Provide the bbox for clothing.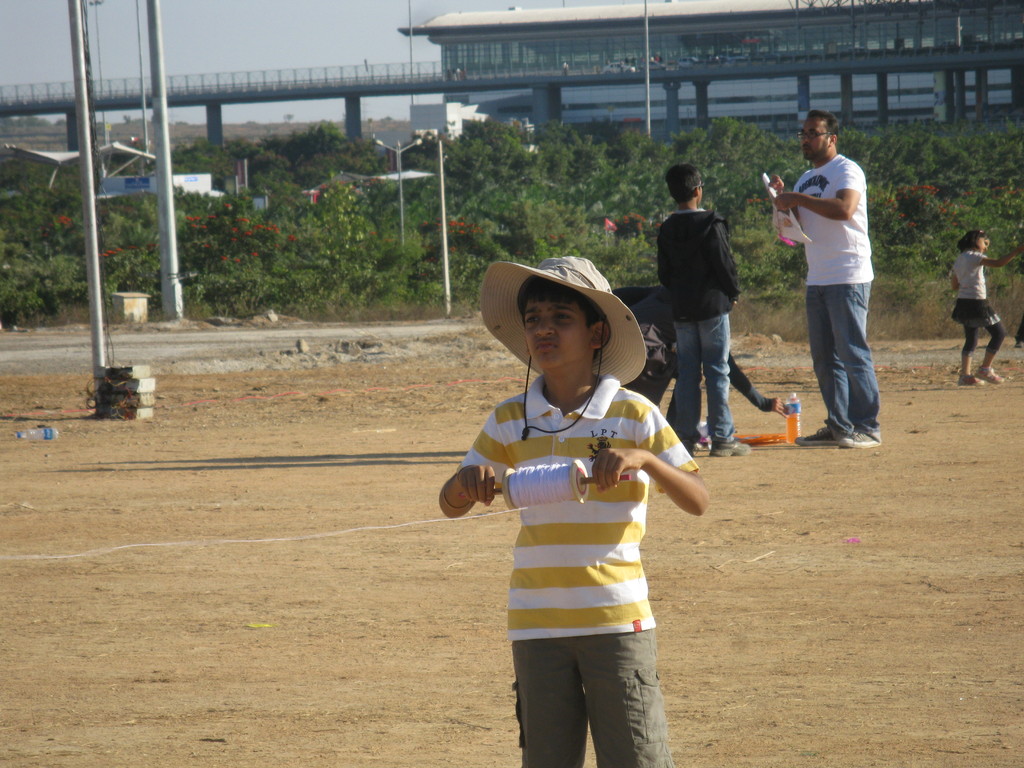
bbox=[653, 207, 739, 318].
